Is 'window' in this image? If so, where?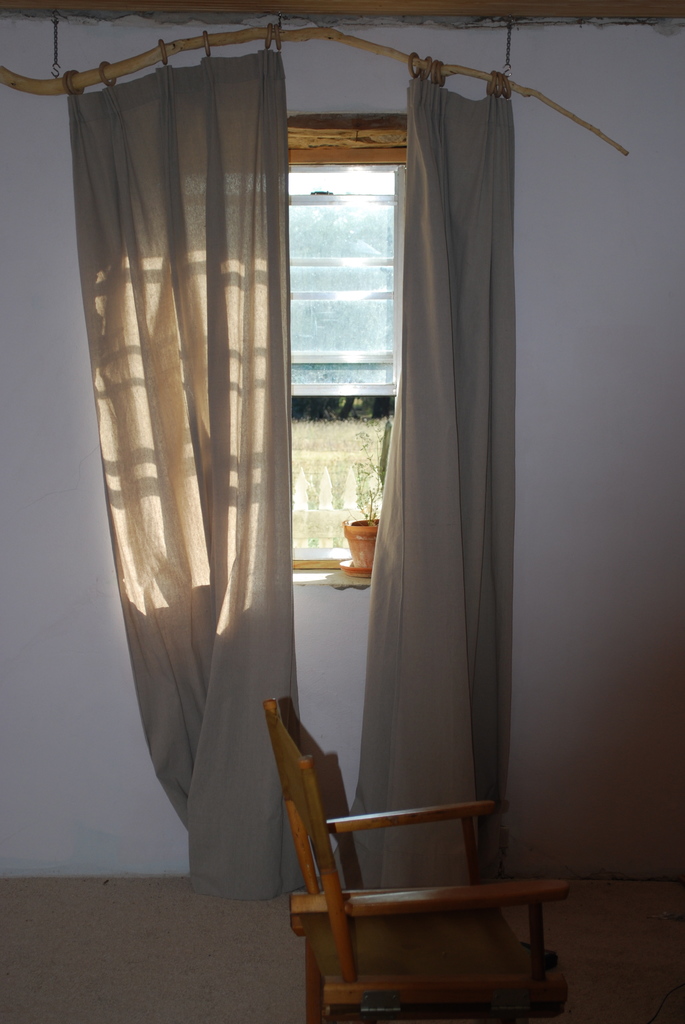
Yes, at box=[283, 121, 409, 577].
